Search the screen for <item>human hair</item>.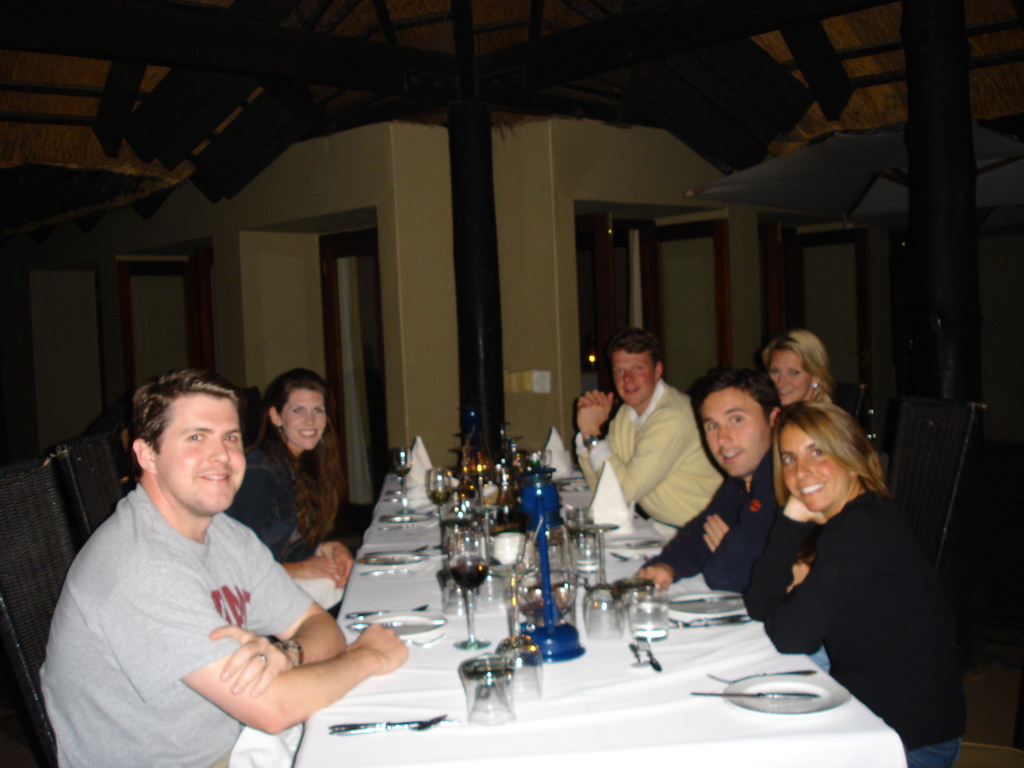
Found at (604, 326, 666, 371).
